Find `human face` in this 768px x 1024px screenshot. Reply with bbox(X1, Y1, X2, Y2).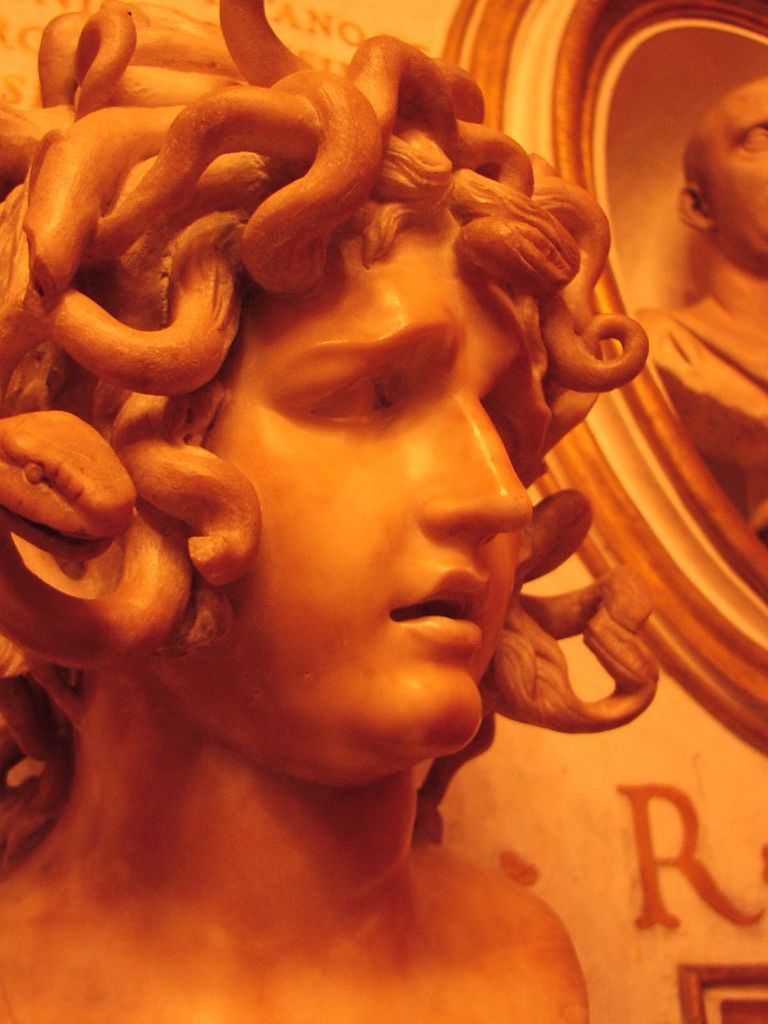
bbox(217, 218, 539, 764).
